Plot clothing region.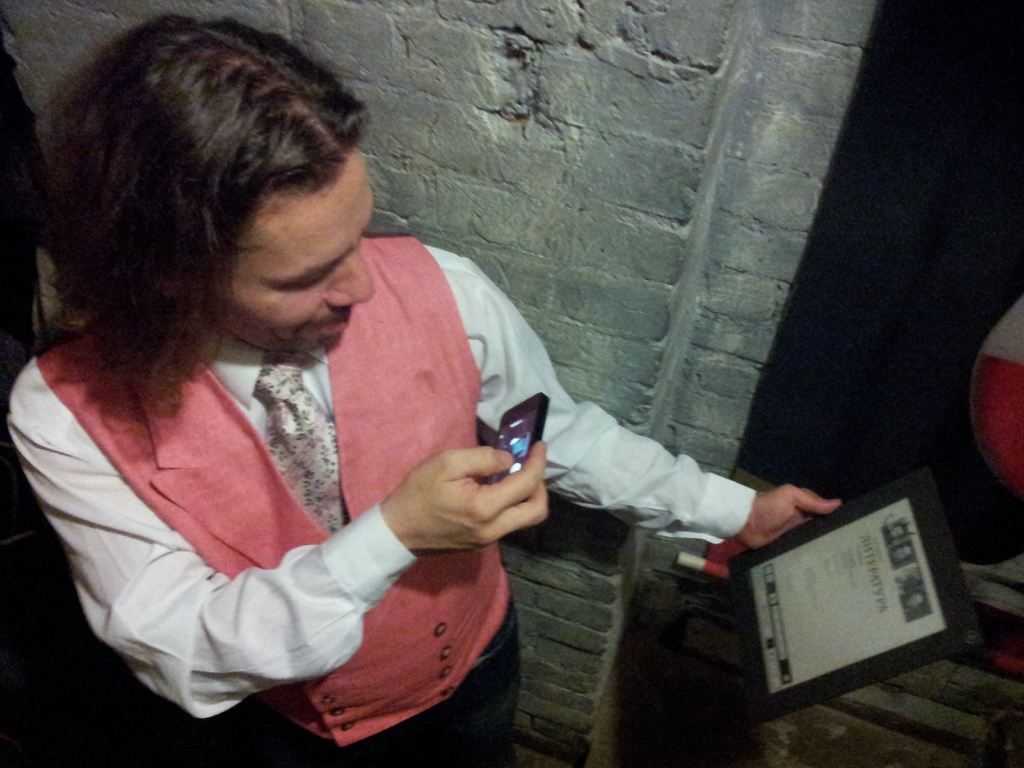
Plotted at Rect(19, 182, 644, 745).
